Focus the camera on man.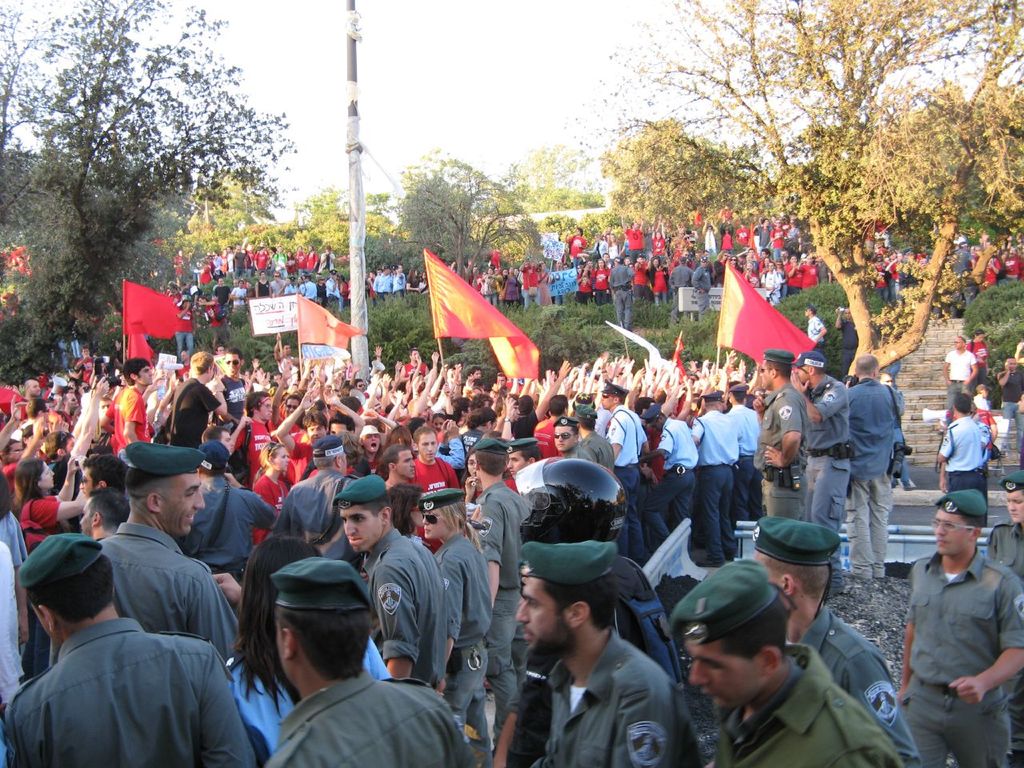
Focus region: 555 414 597 465.
